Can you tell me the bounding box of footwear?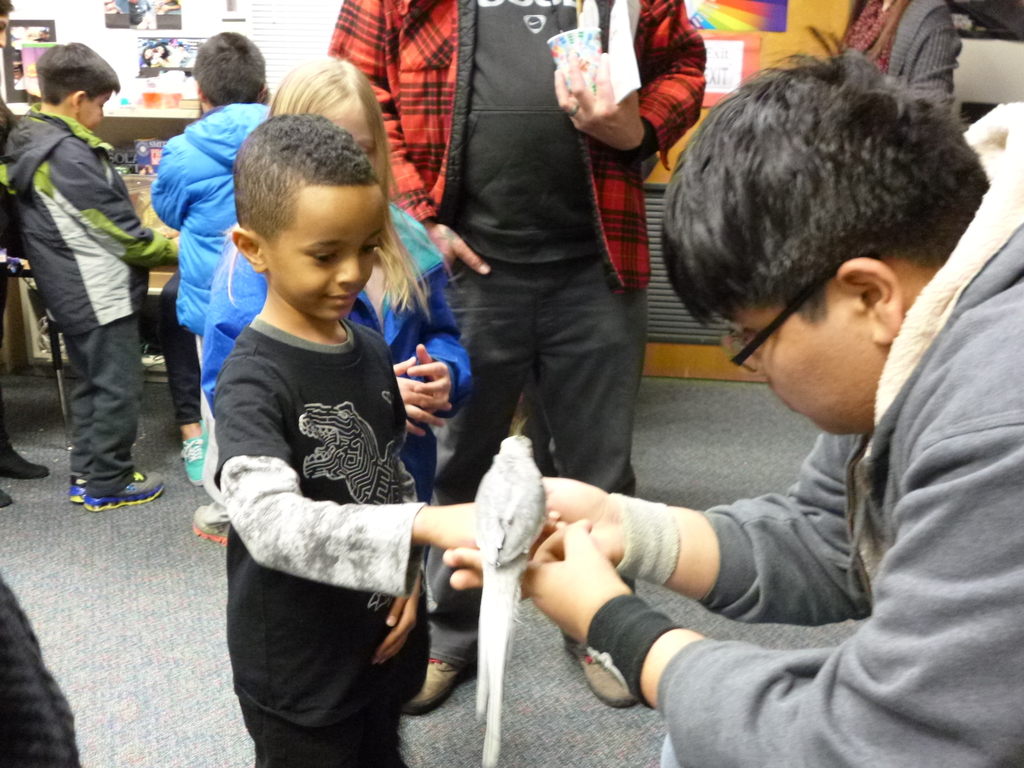
193:499:229:548.
